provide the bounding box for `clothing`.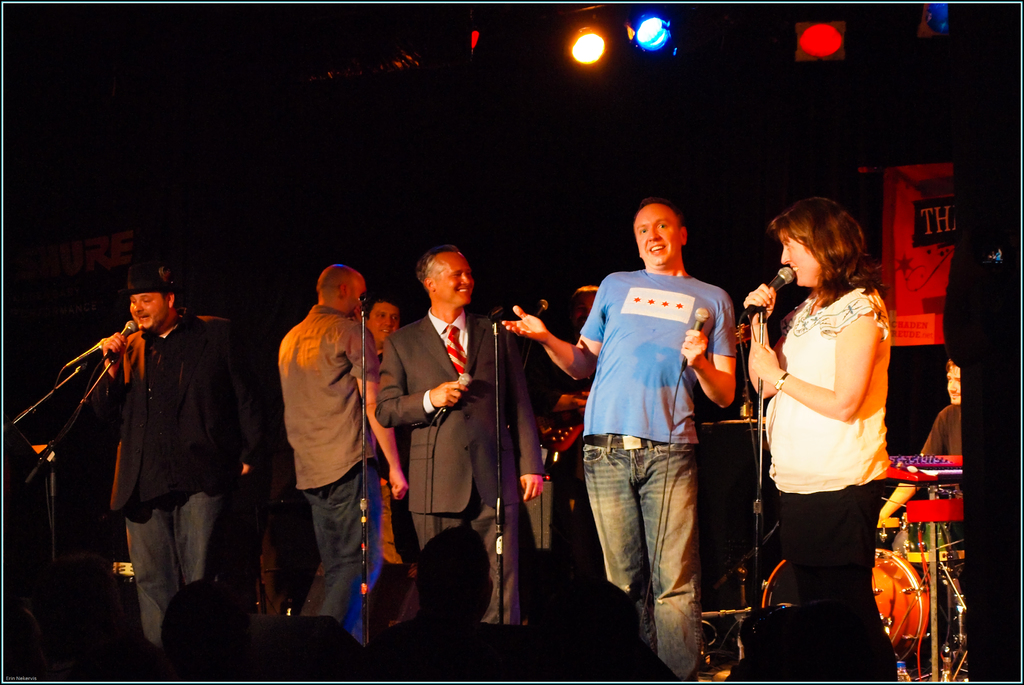
pyautogui.locateOnScreen(276, 289, 385, 624).
